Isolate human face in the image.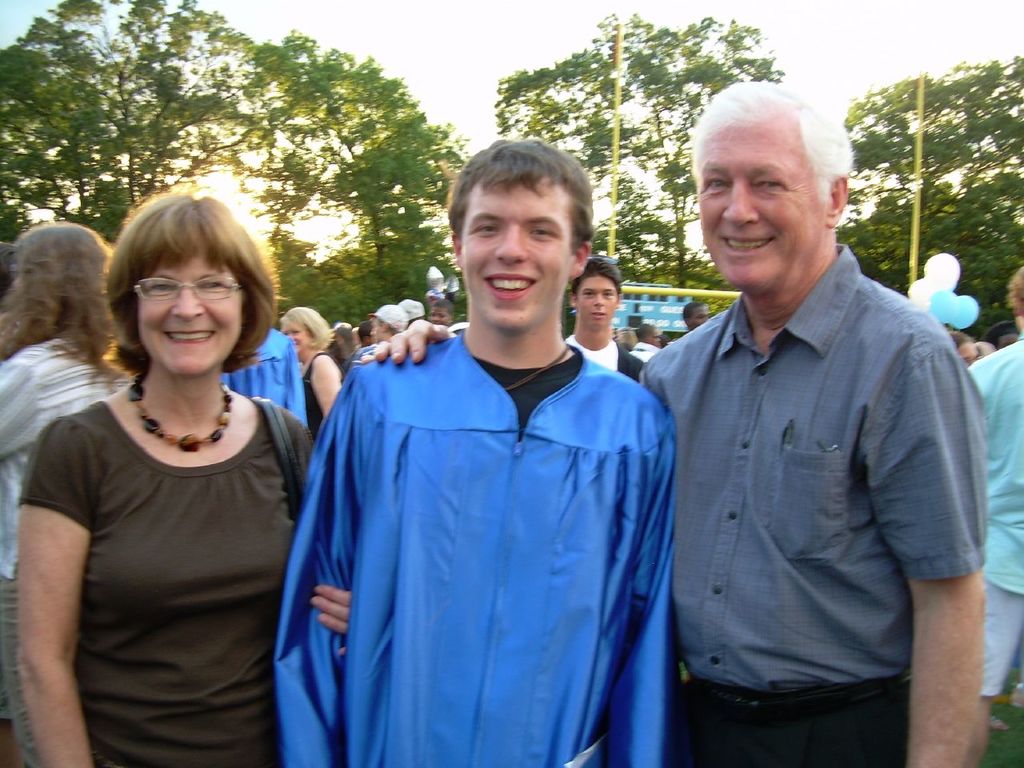
Isolated region: l=457, t=178, r=578, b=330.
